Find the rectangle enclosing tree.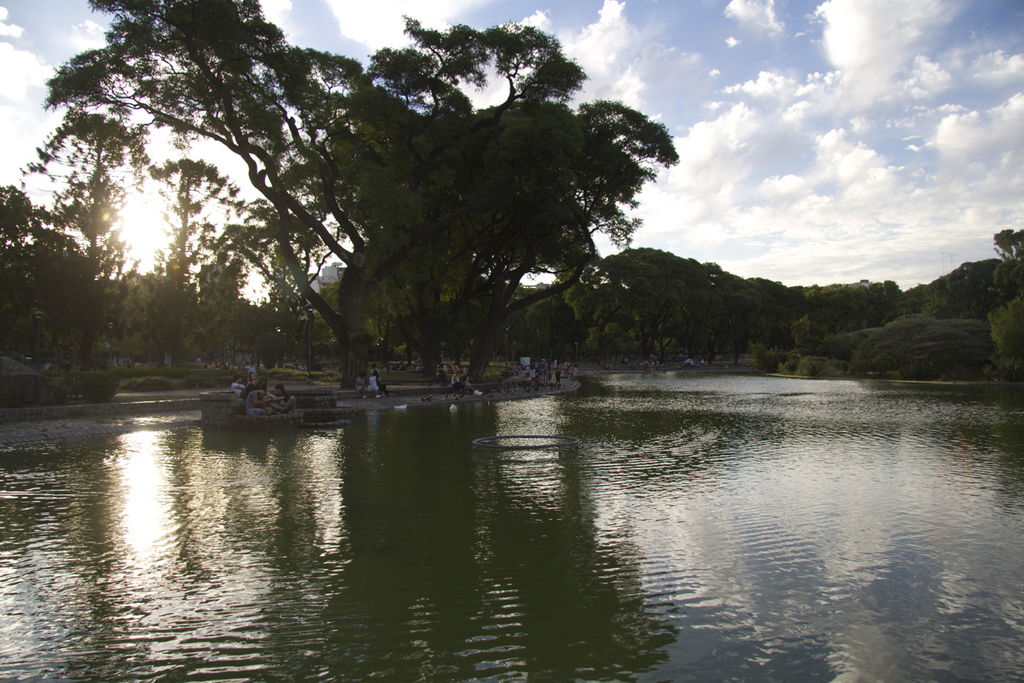
crop(904, 213, 1023, 377).
